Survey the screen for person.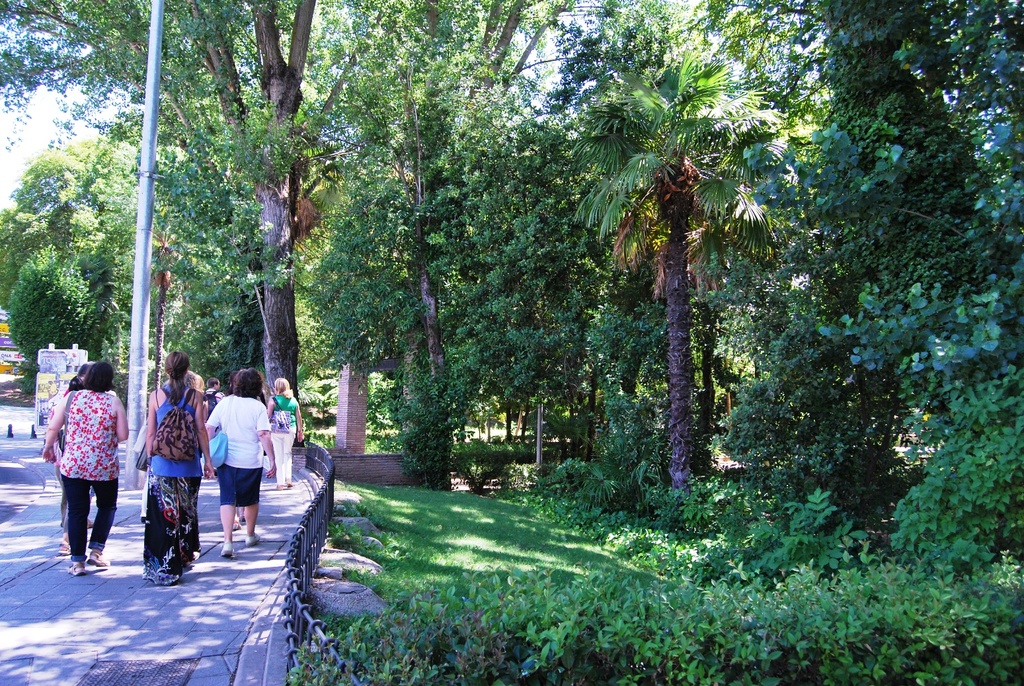
Survey found: locate(136, 368, 211, 517).
